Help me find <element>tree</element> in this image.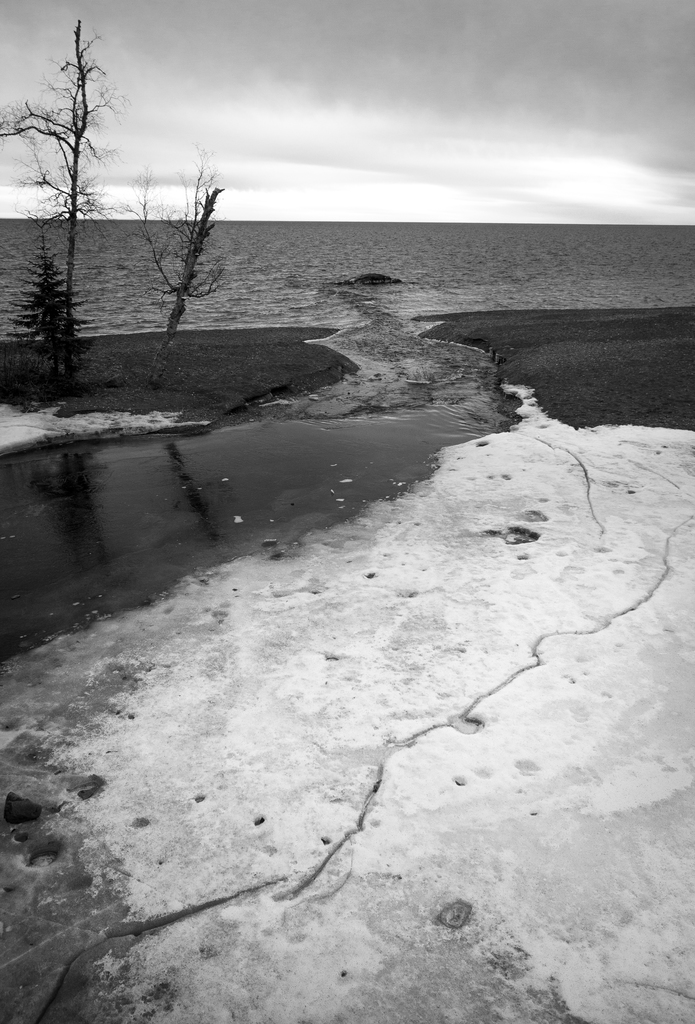
Found it: x1=123 y1=140 x2=238 y2=392.
